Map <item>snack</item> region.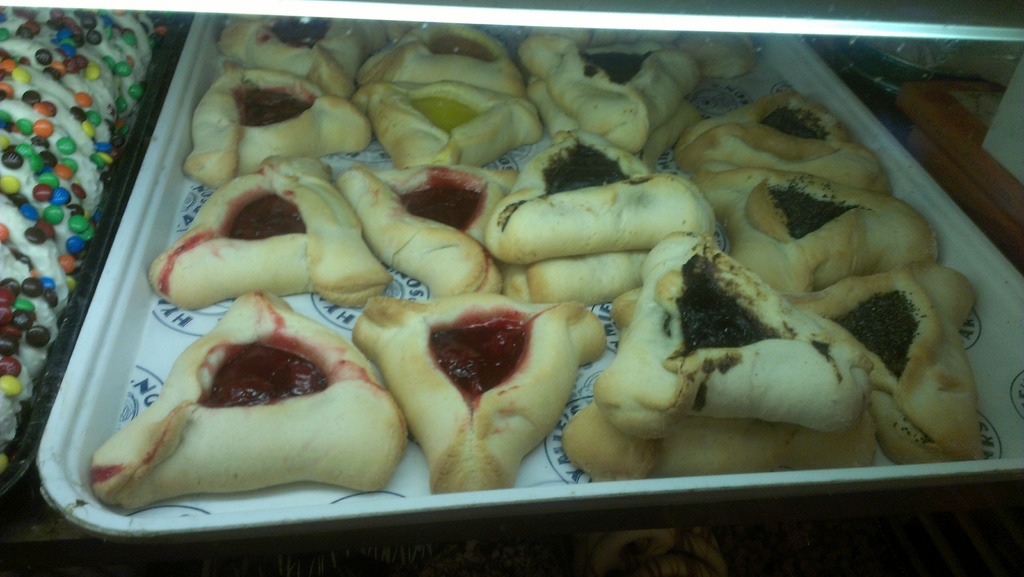
Mapped to locate(788, 275, 979, 466).
